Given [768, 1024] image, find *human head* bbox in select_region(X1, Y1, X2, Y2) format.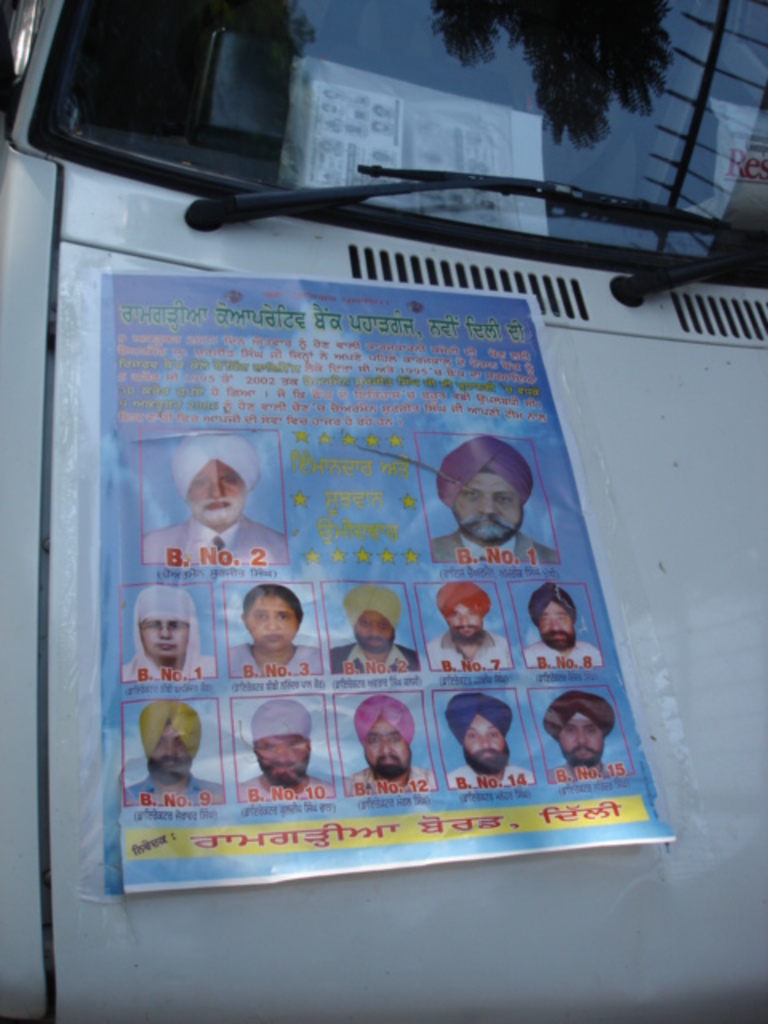
select_region(442, 430, 534, 549).
